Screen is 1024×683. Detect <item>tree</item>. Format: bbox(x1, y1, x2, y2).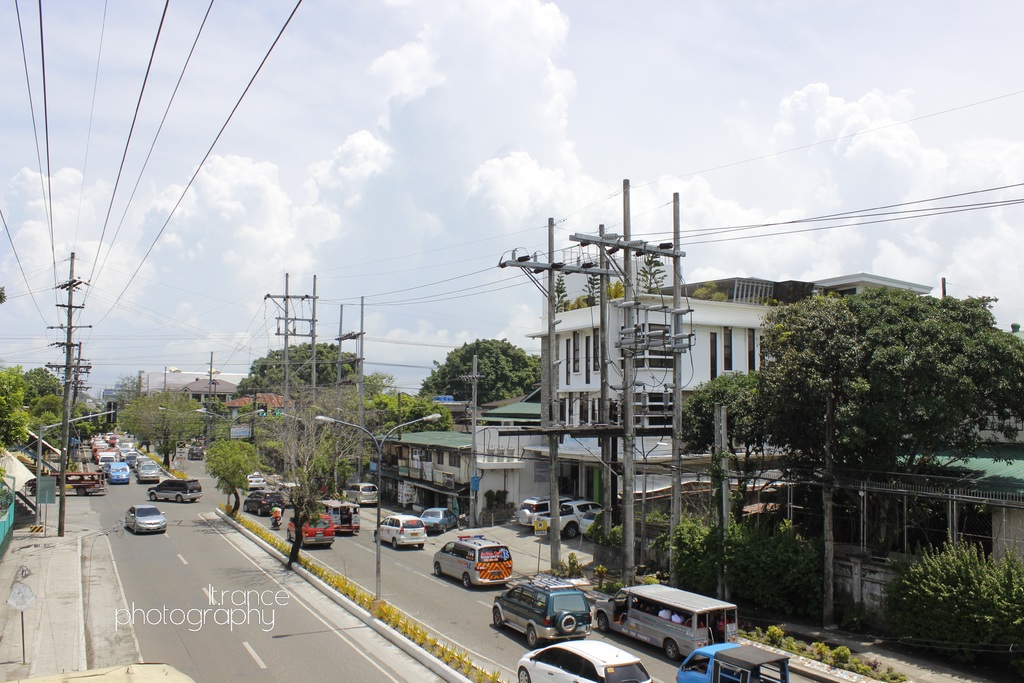
bbox(679, 373, 770, 527).
